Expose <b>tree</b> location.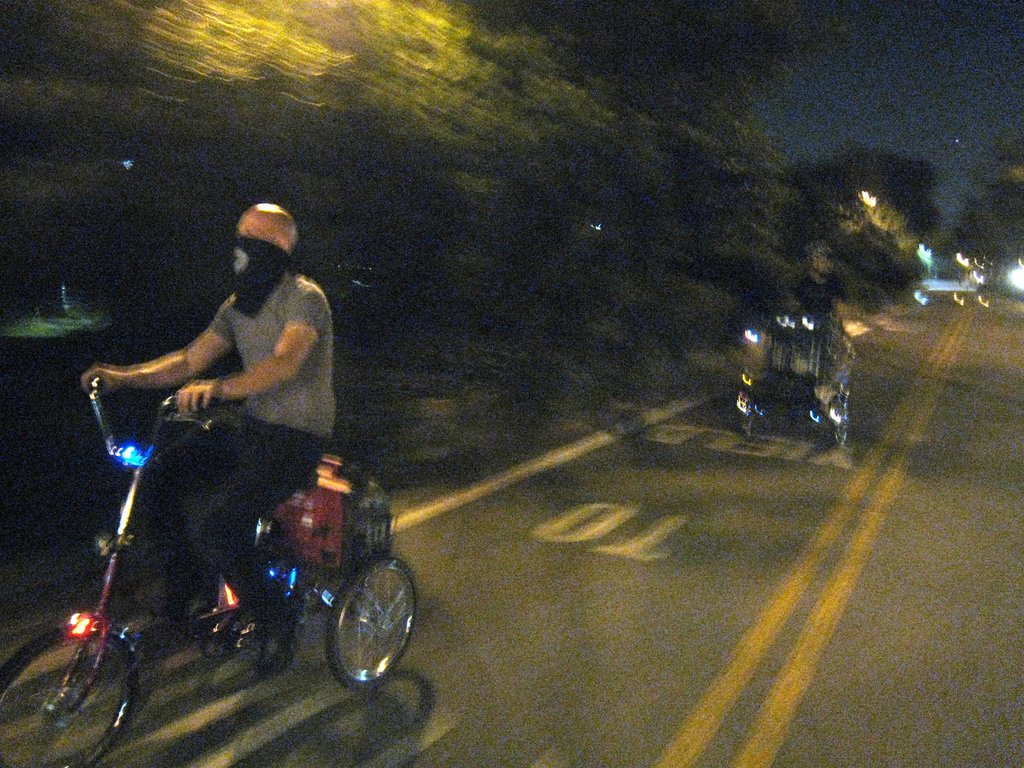
Exposed at (x1=0, y1=0, x2=838, y2=566).
